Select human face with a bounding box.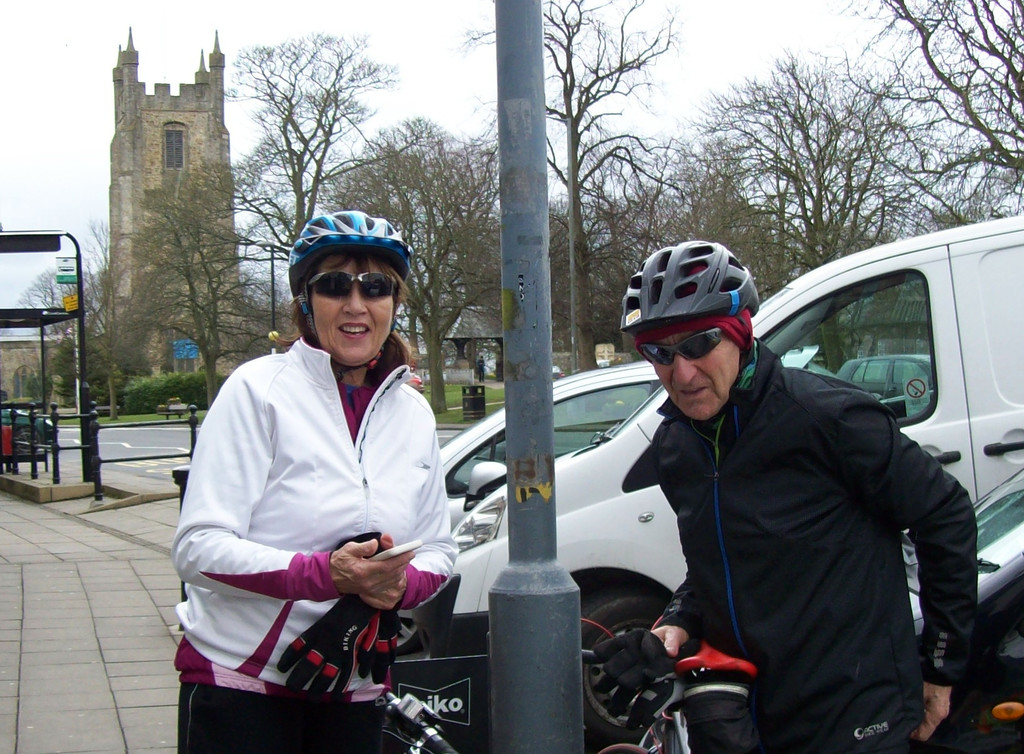
bbox(312, 257, 392, 366).
